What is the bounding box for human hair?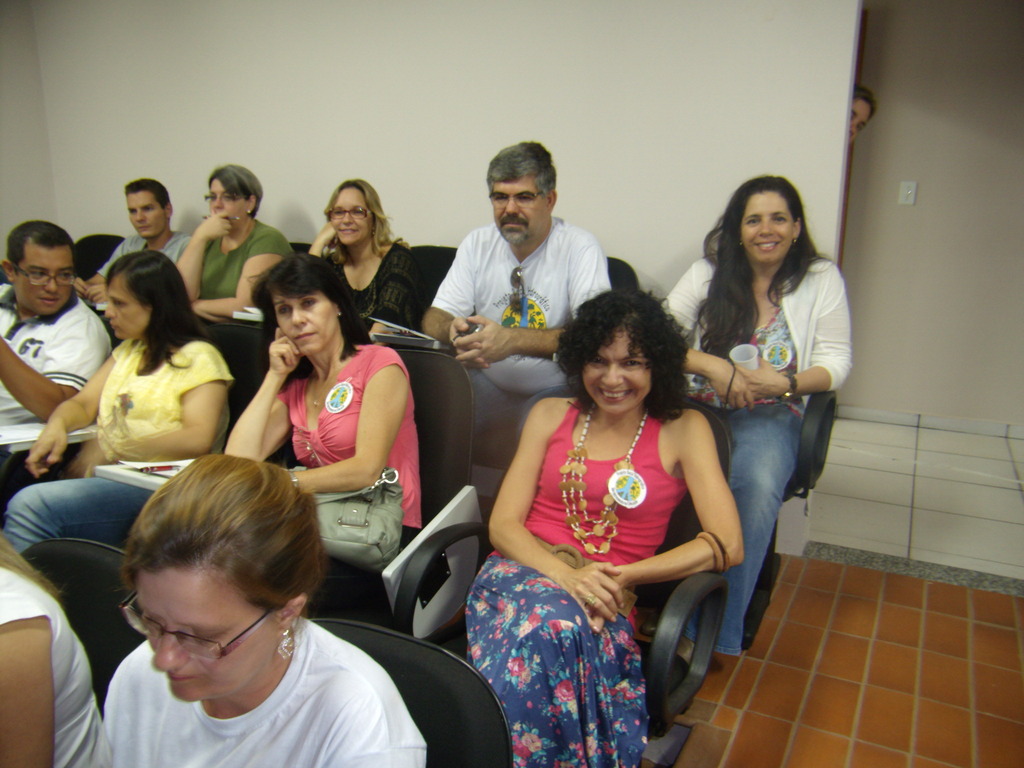
209,163,264,221.
